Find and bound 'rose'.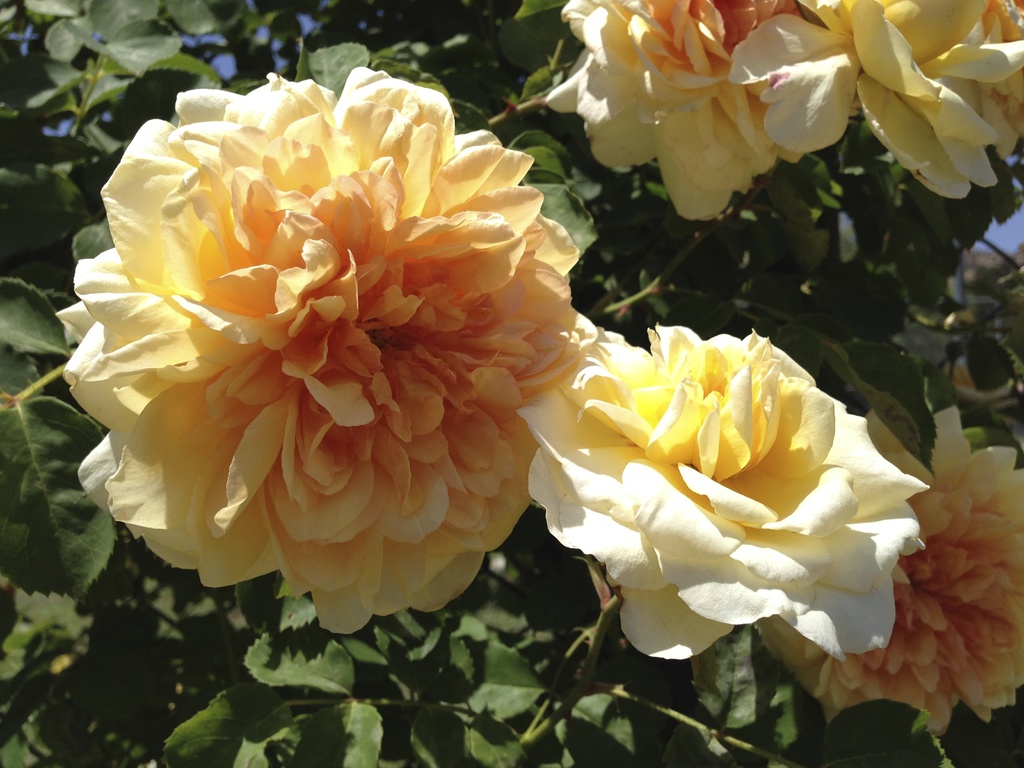
Bound: pyautogui.locateOnScreen(49, 61, 595, 636).
